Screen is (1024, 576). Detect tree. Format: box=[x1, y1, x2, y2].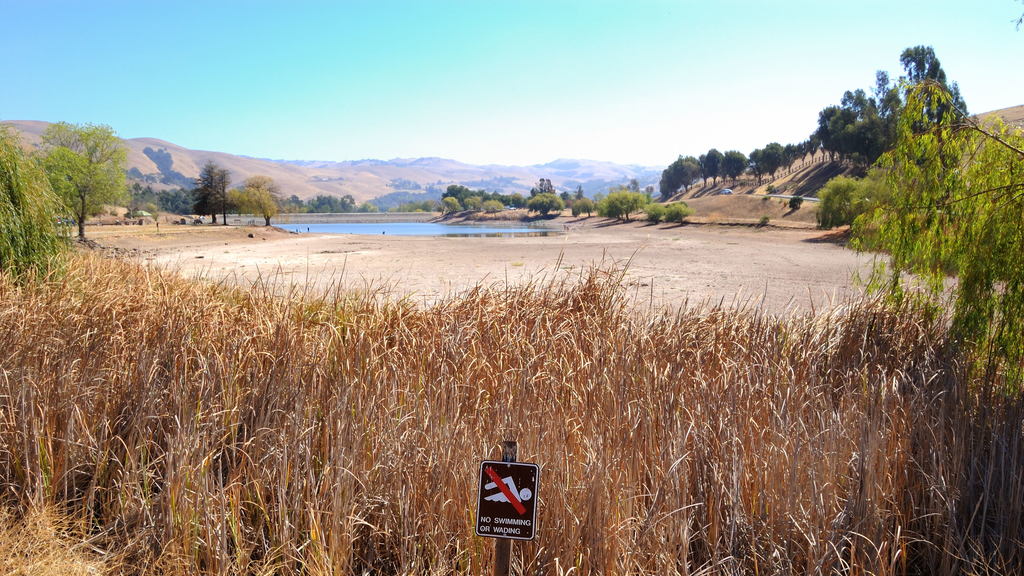
box=[224, 172, 234, 224].
